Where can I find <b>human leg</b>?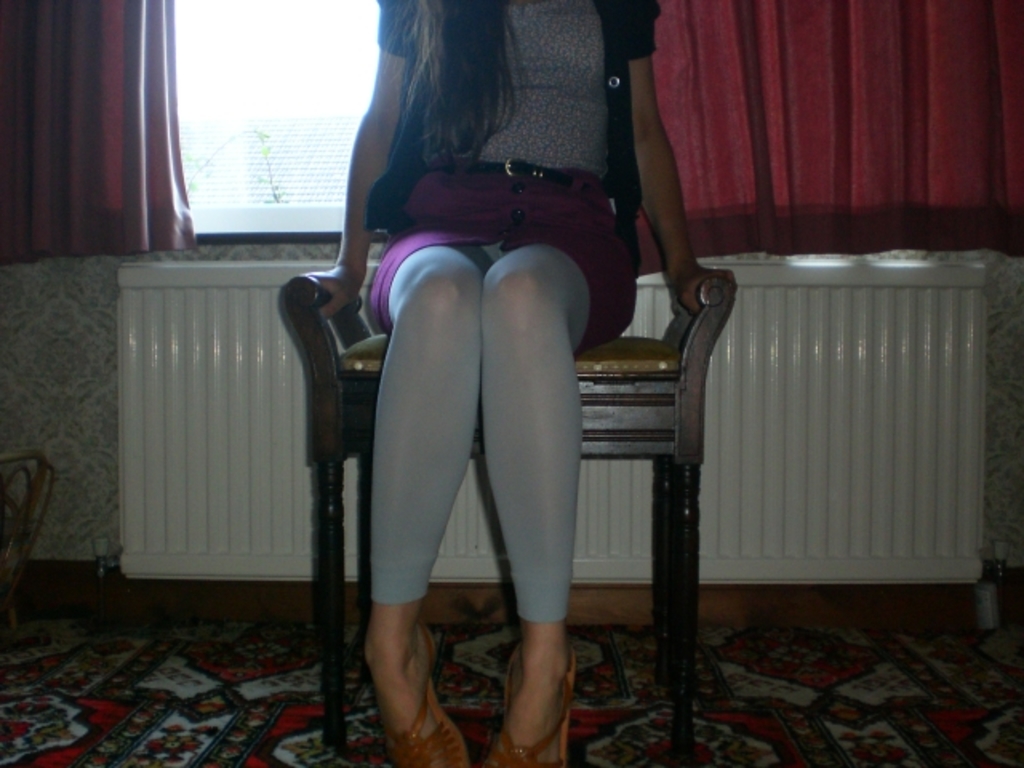
You can find it at {"x1": 365, "y1": 229, "x2": 475, "y2": 766}.
